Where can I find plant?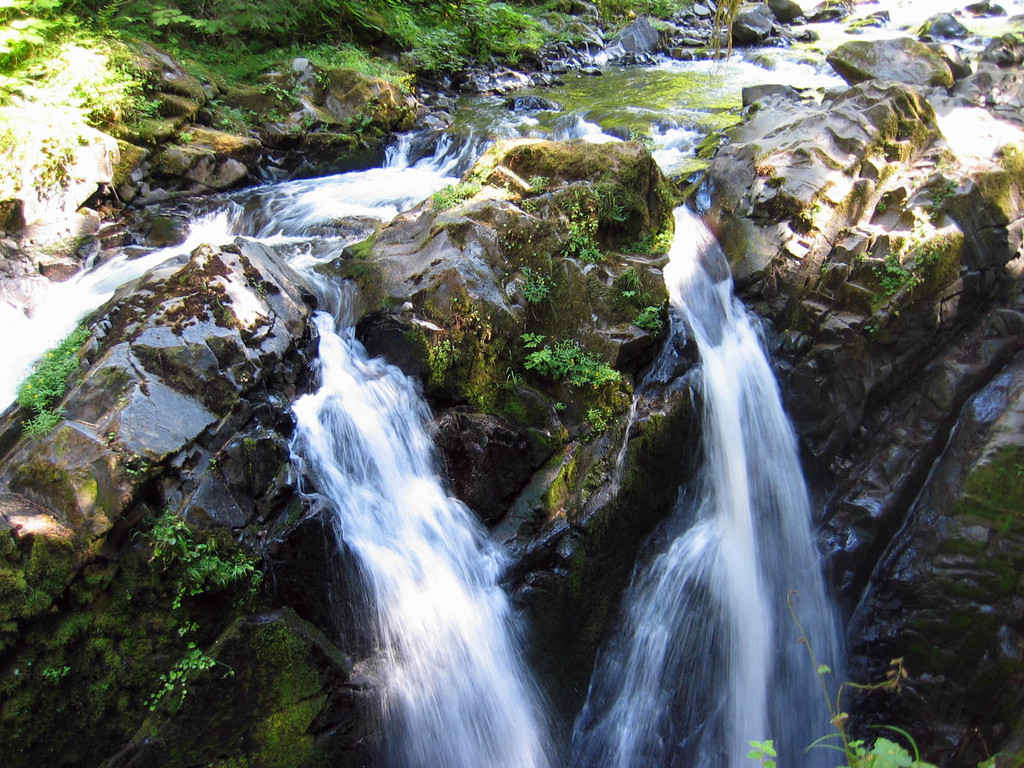
You can find it at left=22, top=577, right=65, bottom=620.
